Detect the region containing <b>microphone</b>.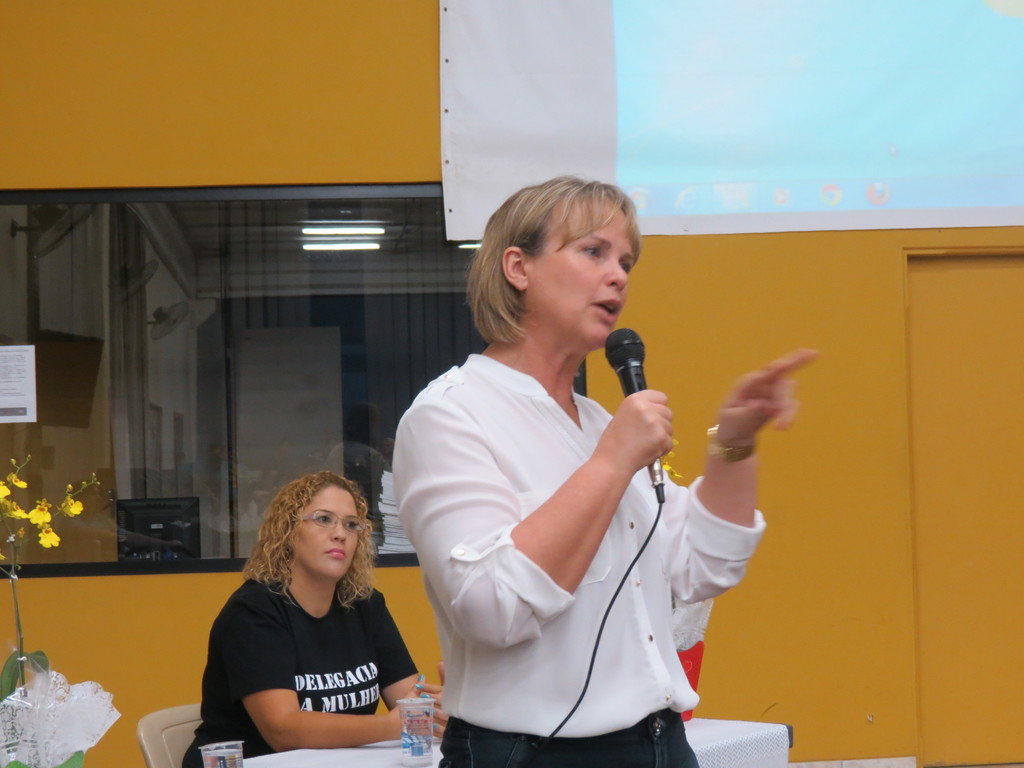
<box>608,326,666,501</box>.
